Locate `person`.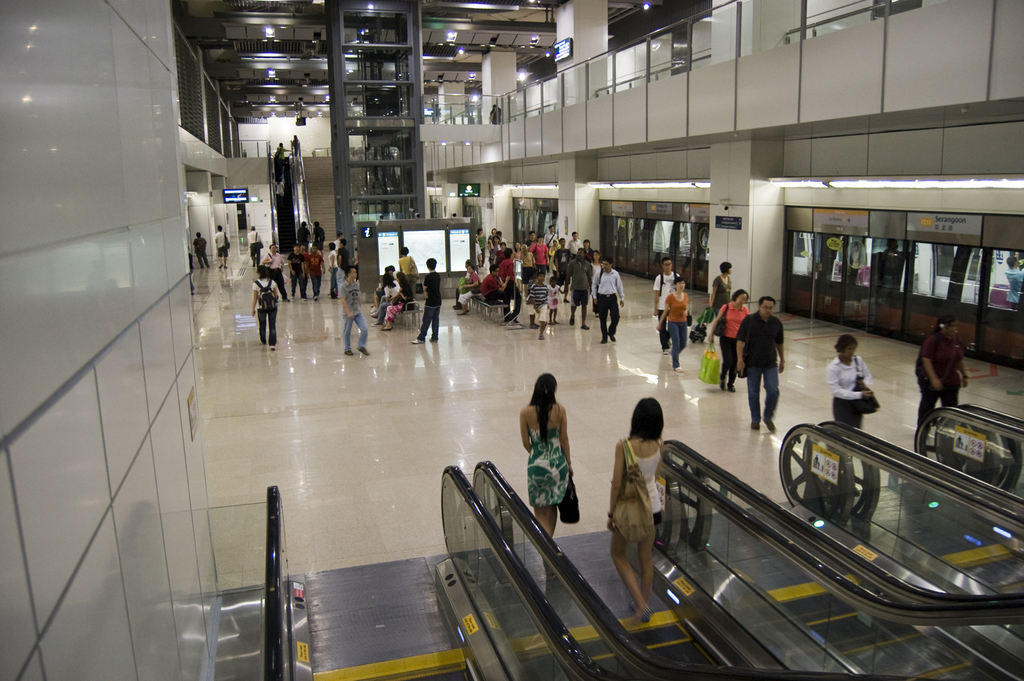
Bounding box: x1=705 y1=289 x2=750 y2=397.
